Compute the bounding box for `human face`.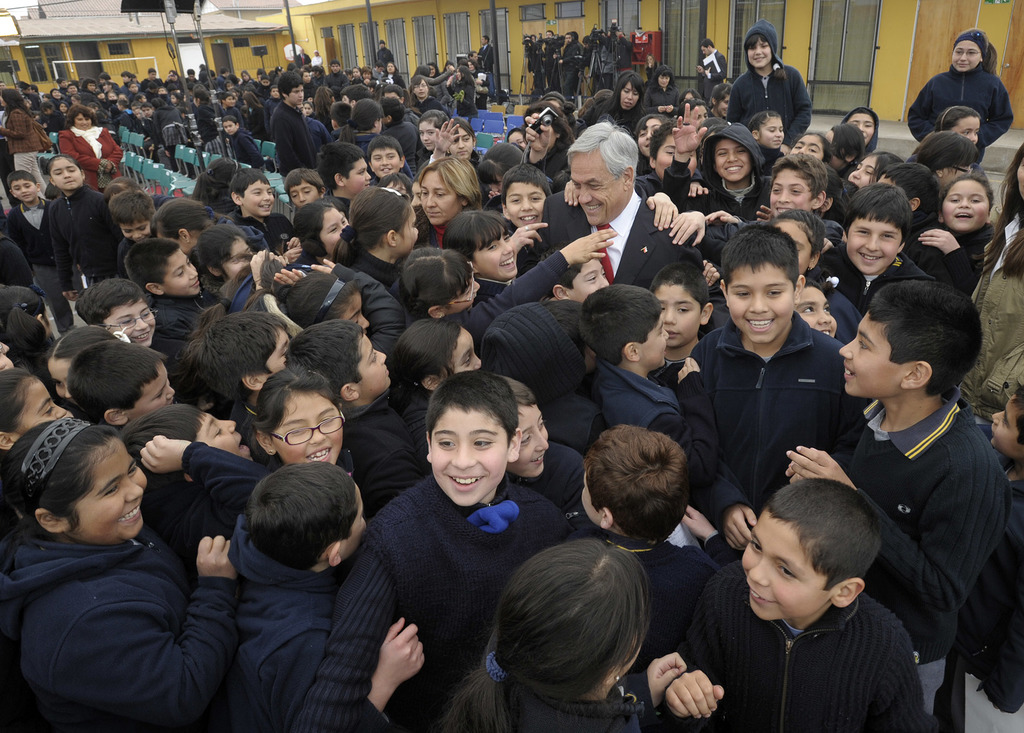
[85, 81, 99, 94].
